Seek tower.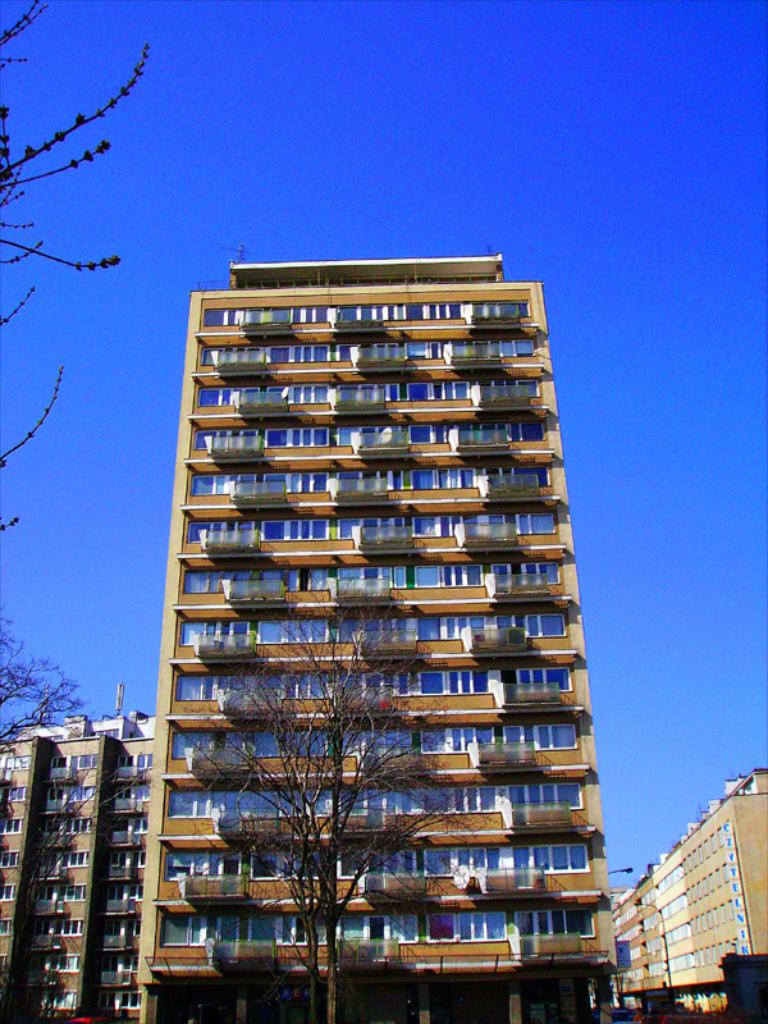
Rect(161, 251, 586, 1021).
